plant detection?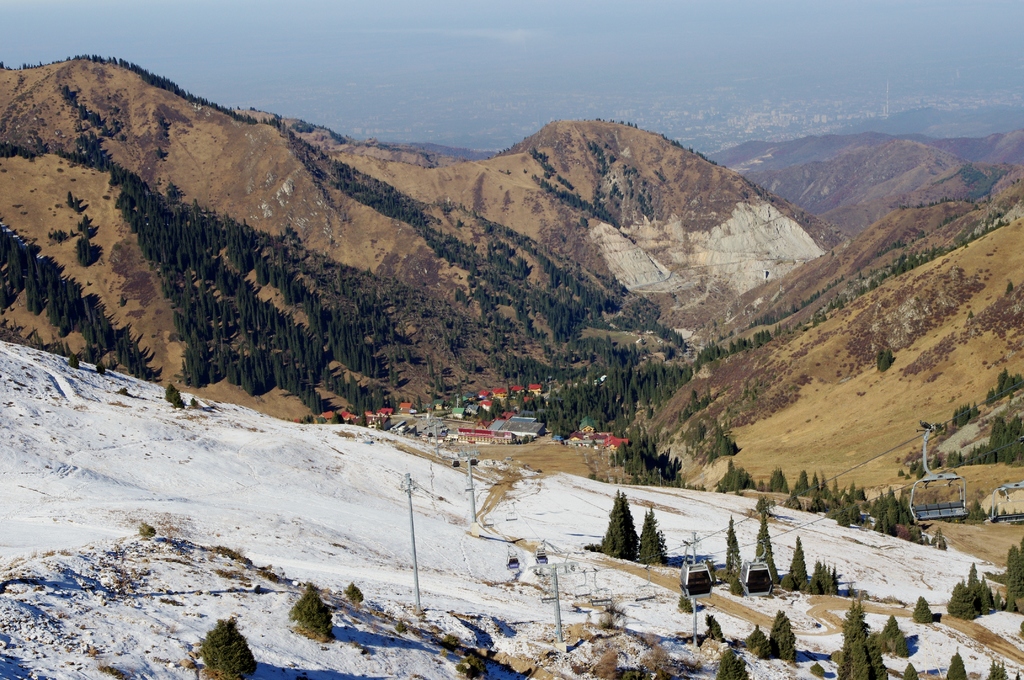
bbox=(454, 653, 492, 679)
